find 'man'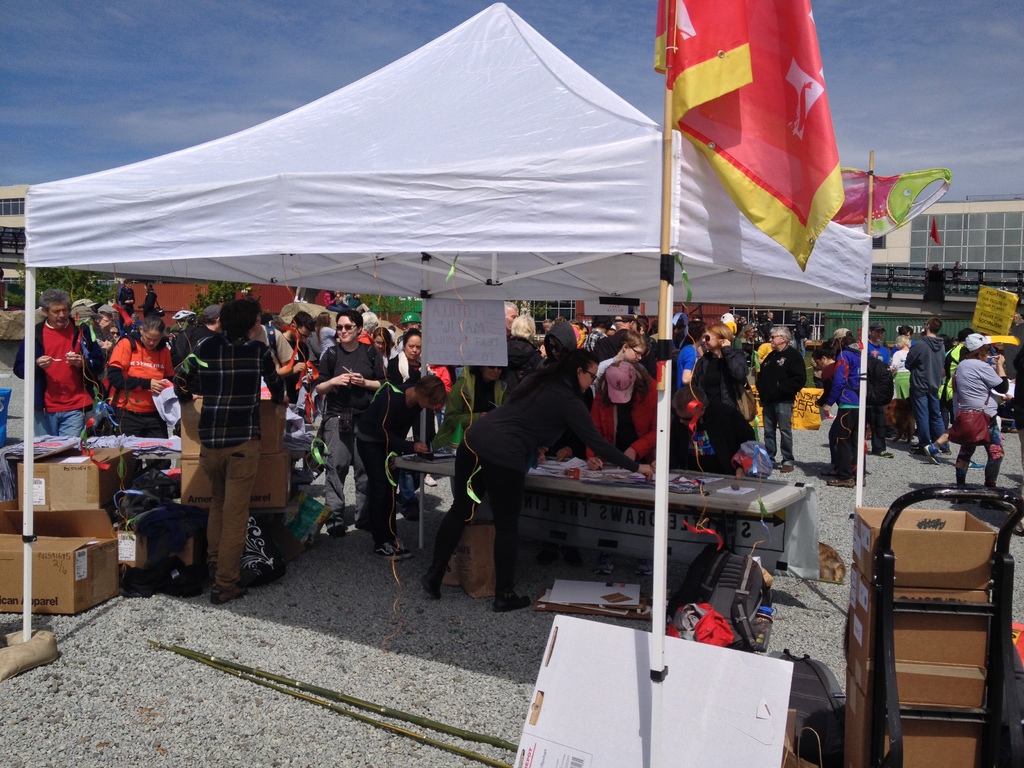
{"left": 753, "top": 324, "right": 804, "bottom": 472}
